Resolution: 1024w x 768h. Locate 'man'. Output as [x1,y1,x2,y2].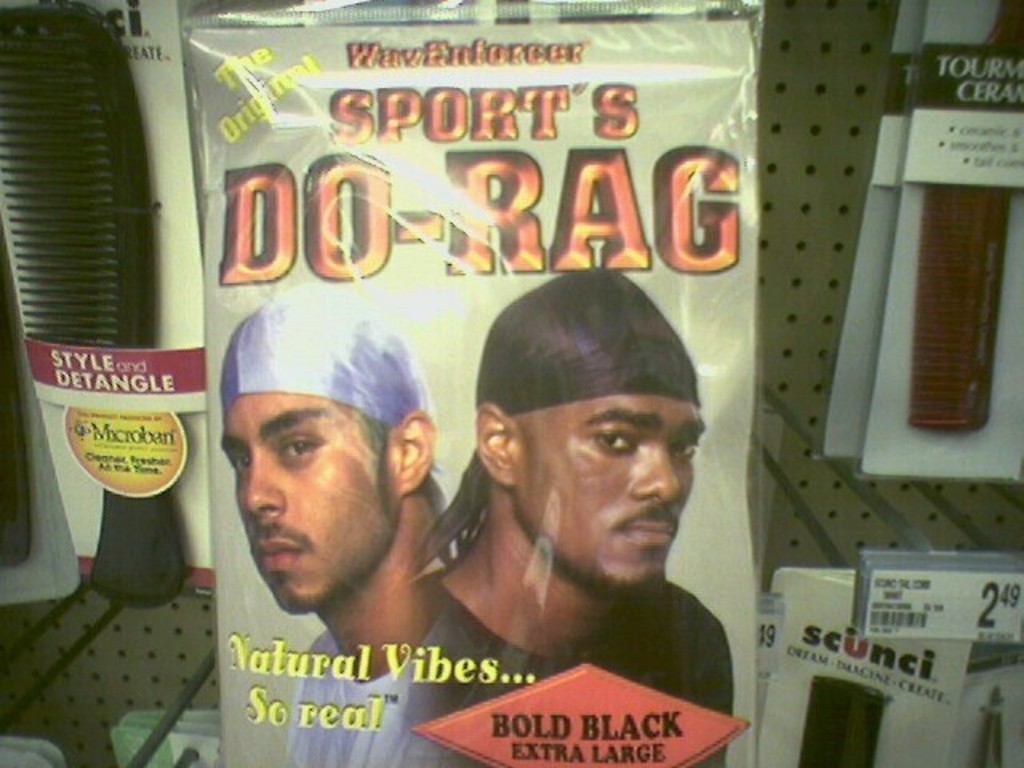
[211,277,482,766].
